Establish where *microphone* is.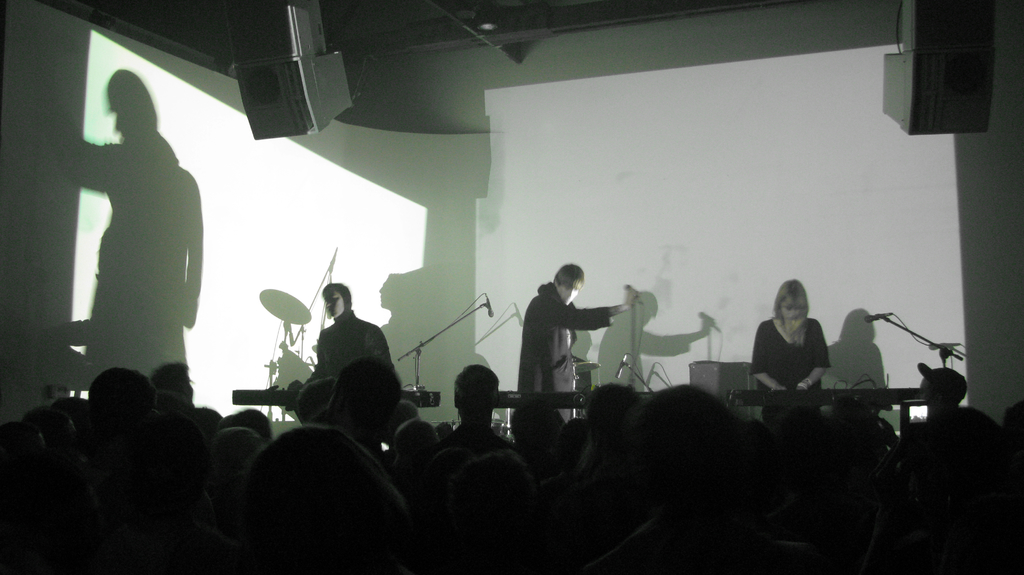
Established at select_region(851, 306, 904, 329).
